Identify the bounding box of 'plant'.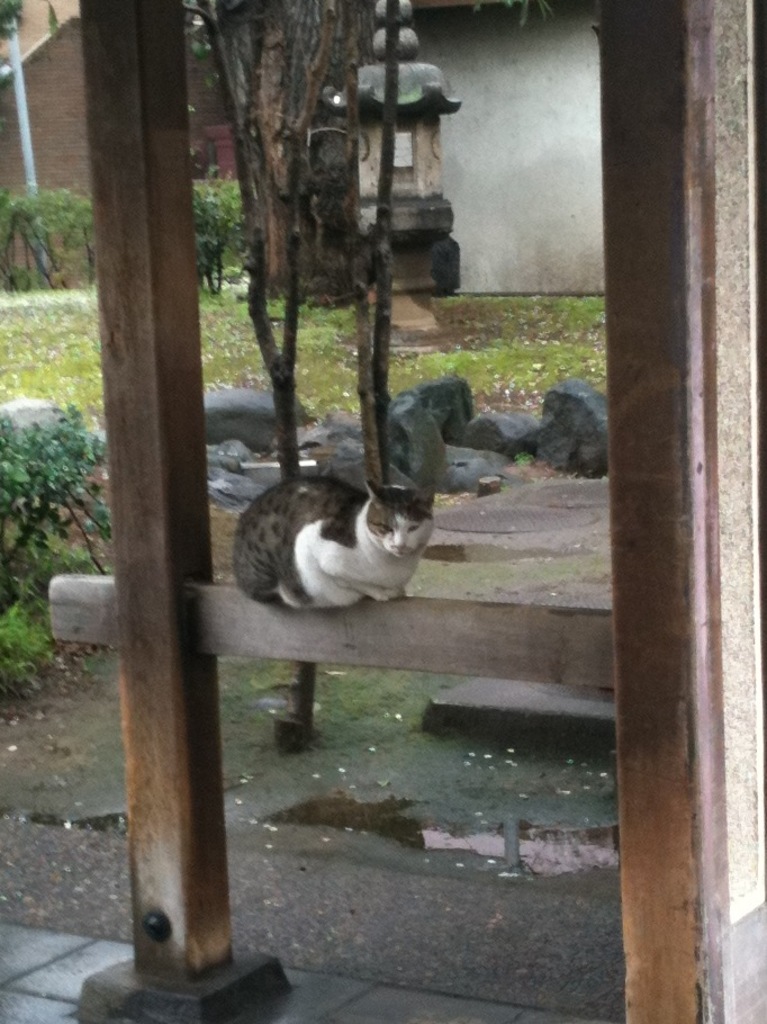
bbox=(0, 180, 109, 290).
